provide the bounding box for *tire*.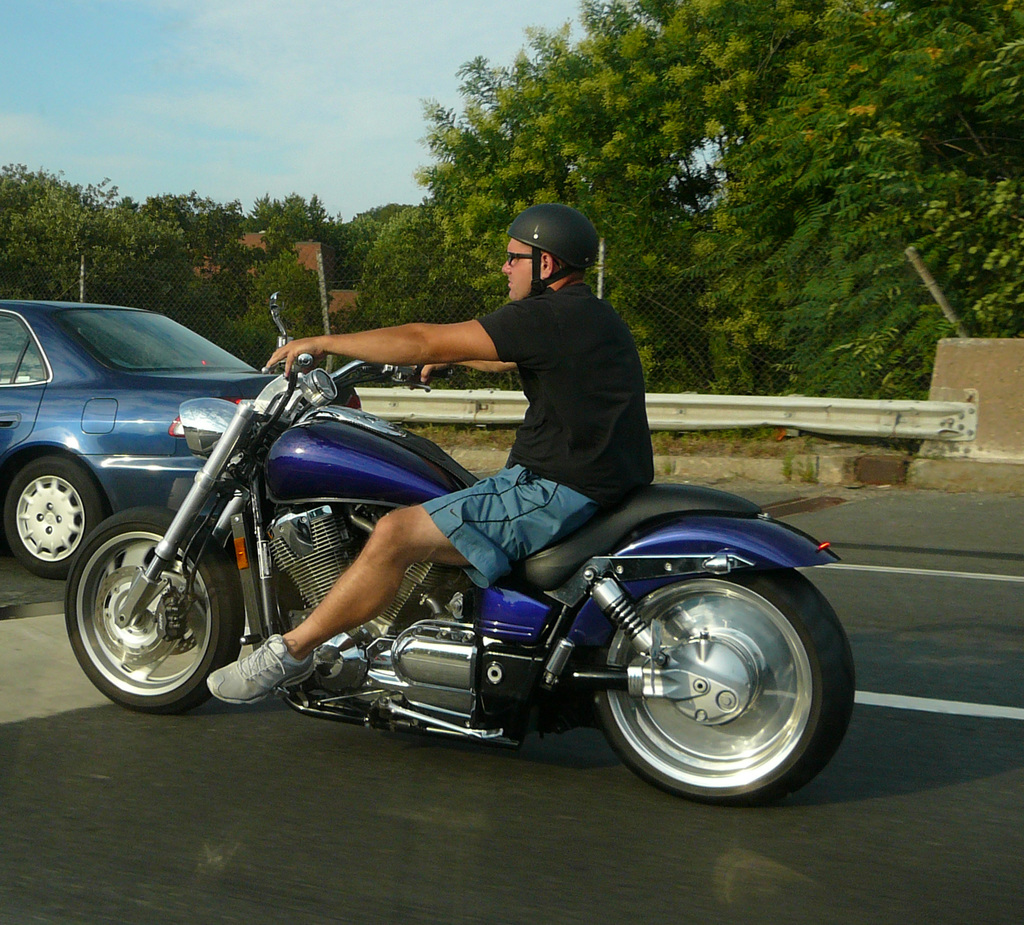
3/449/109/581.
